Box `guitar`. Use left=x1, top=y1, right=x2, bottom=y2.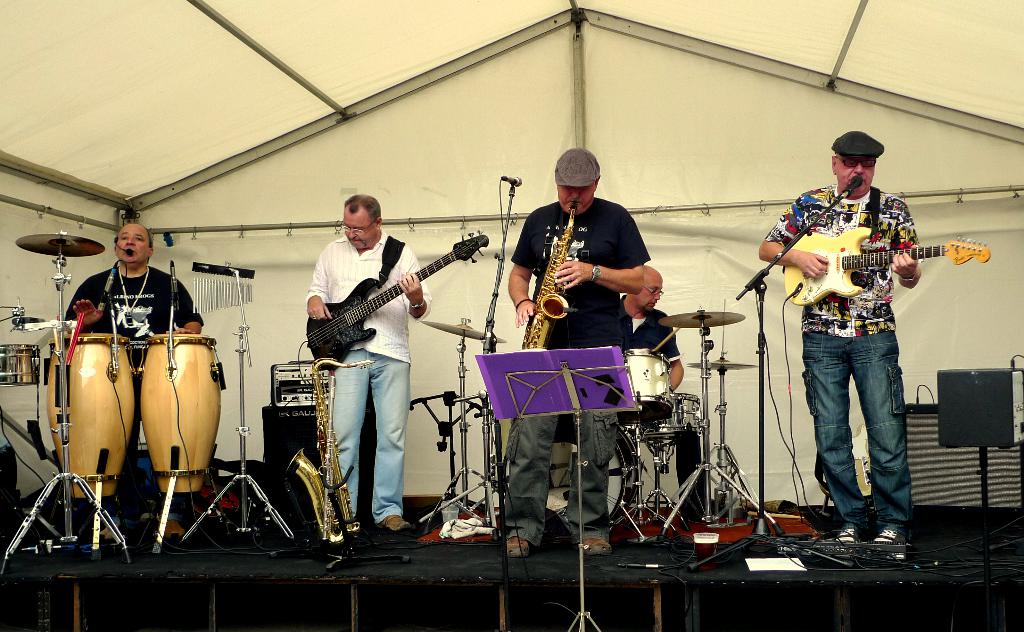
left=781, top=225, right=991, bottom=308.
